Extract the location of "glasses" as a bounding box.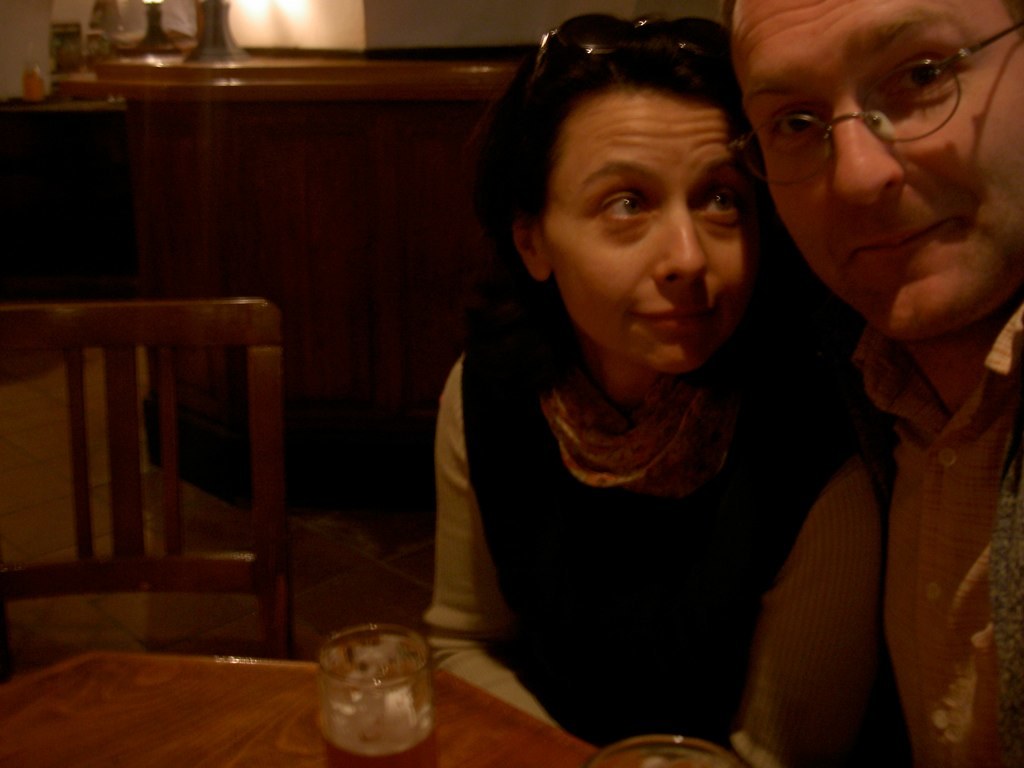
locate(740, 59, 1005, 158).
